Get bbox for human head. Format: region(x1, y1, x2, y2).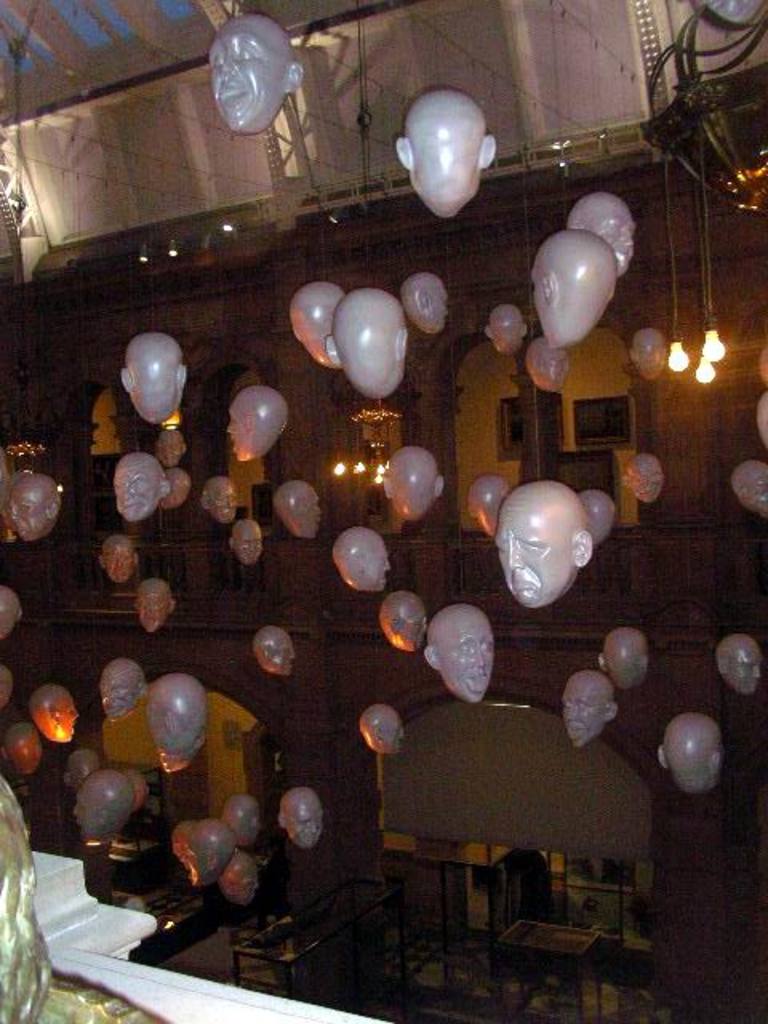
region(325, 290, 414, 397).
